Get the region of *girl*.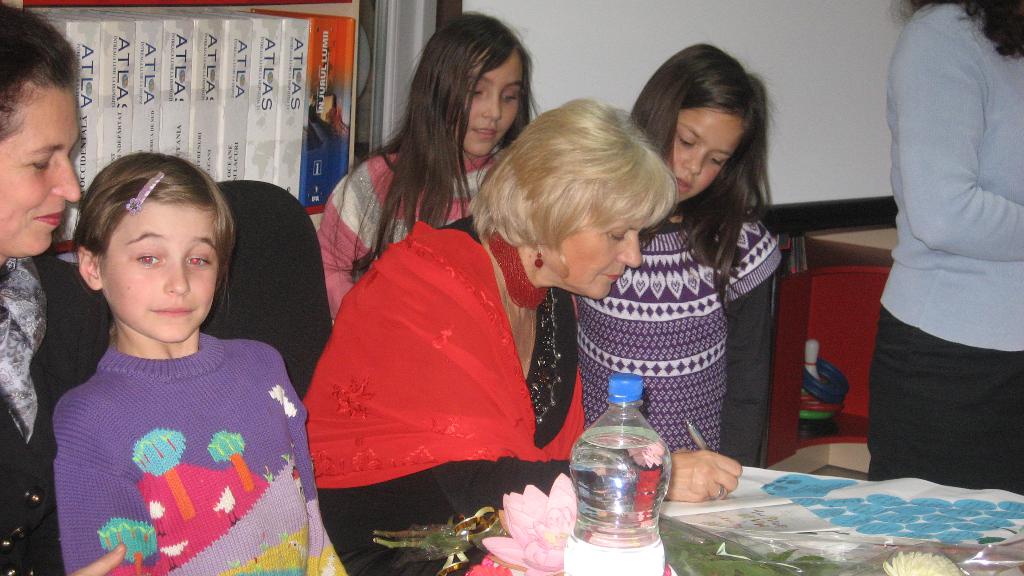
rect(45, 143, 360, 575).
